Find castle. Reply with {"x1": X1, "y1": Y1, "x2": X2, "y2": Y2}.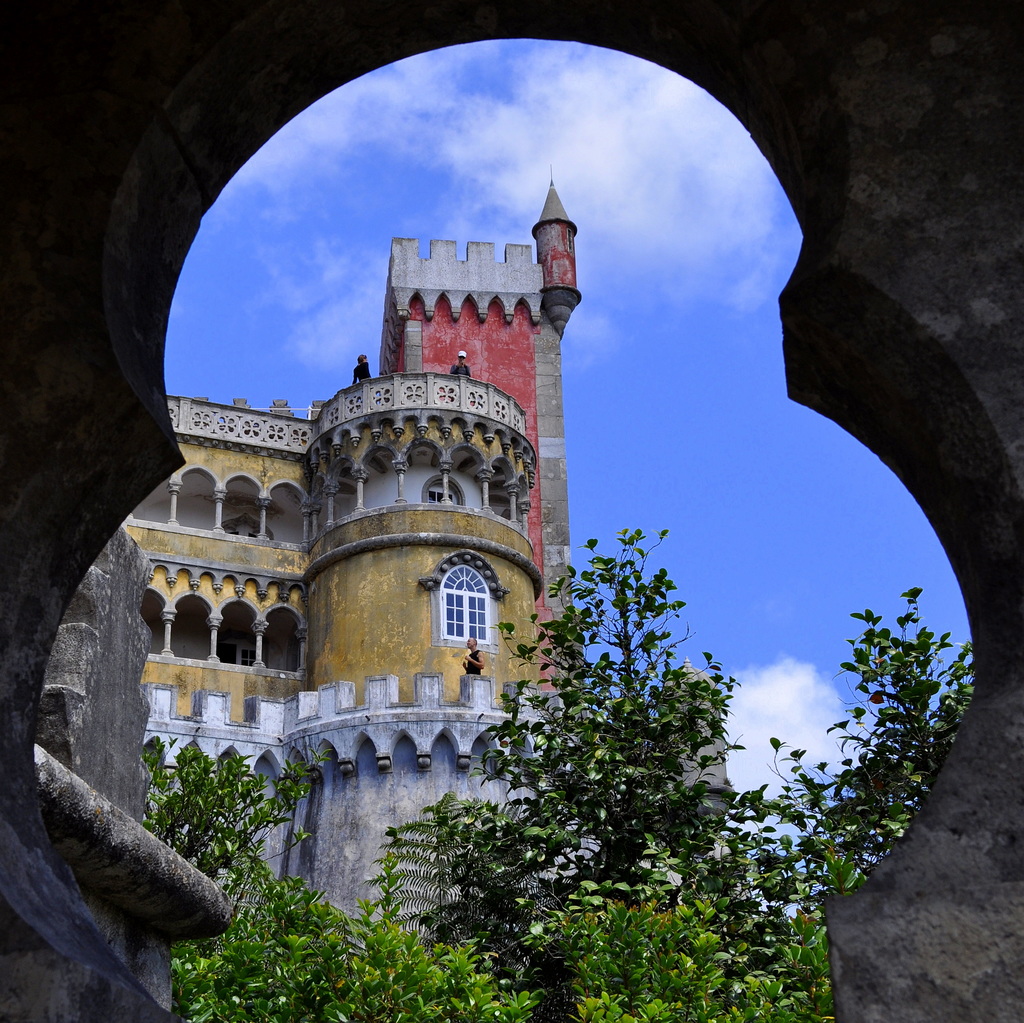
{"x1": 0, "y1": 159, "x2": 1023, "y2": 1011}.
